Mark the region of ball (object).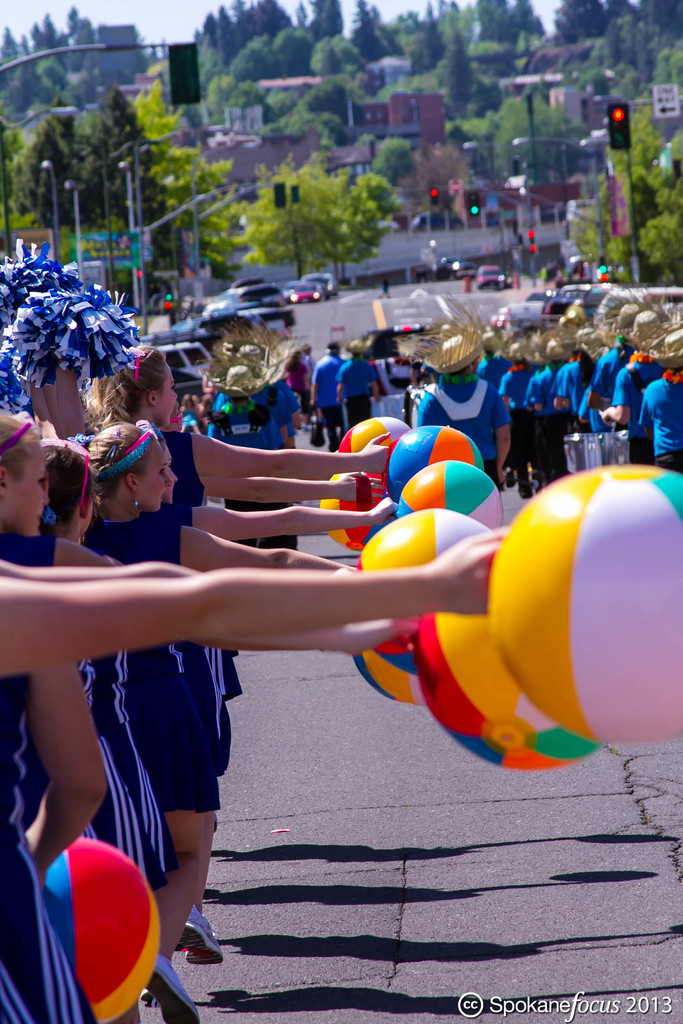
Region: box(358, 652, 423, 707).
